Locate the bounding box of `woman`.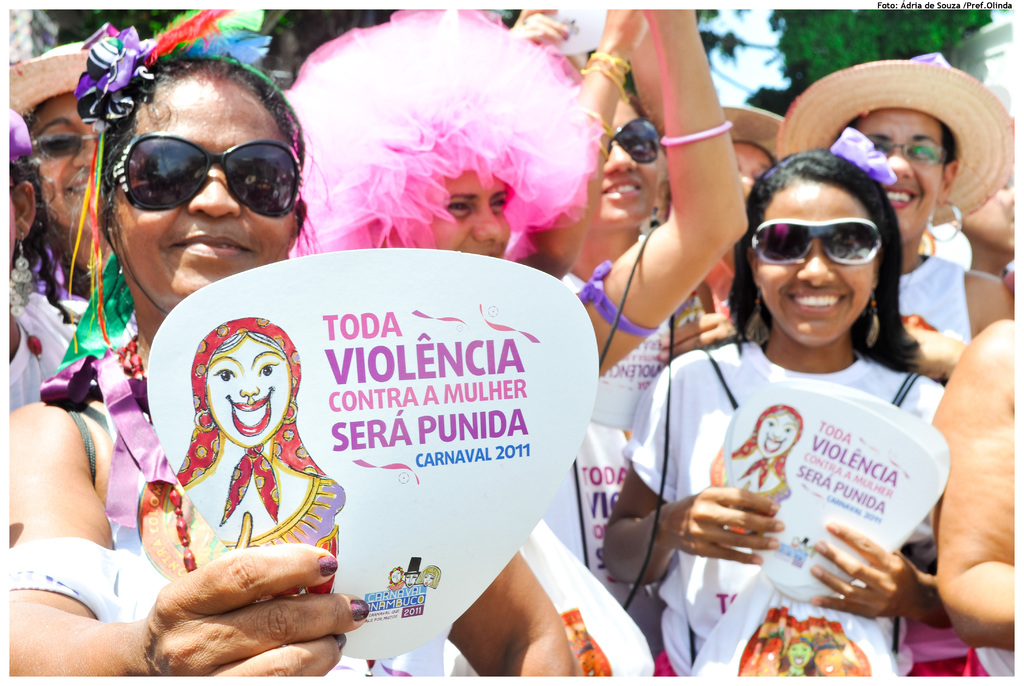
Bounding box: (x1=3, y1=69, x2=104, y2=353).
